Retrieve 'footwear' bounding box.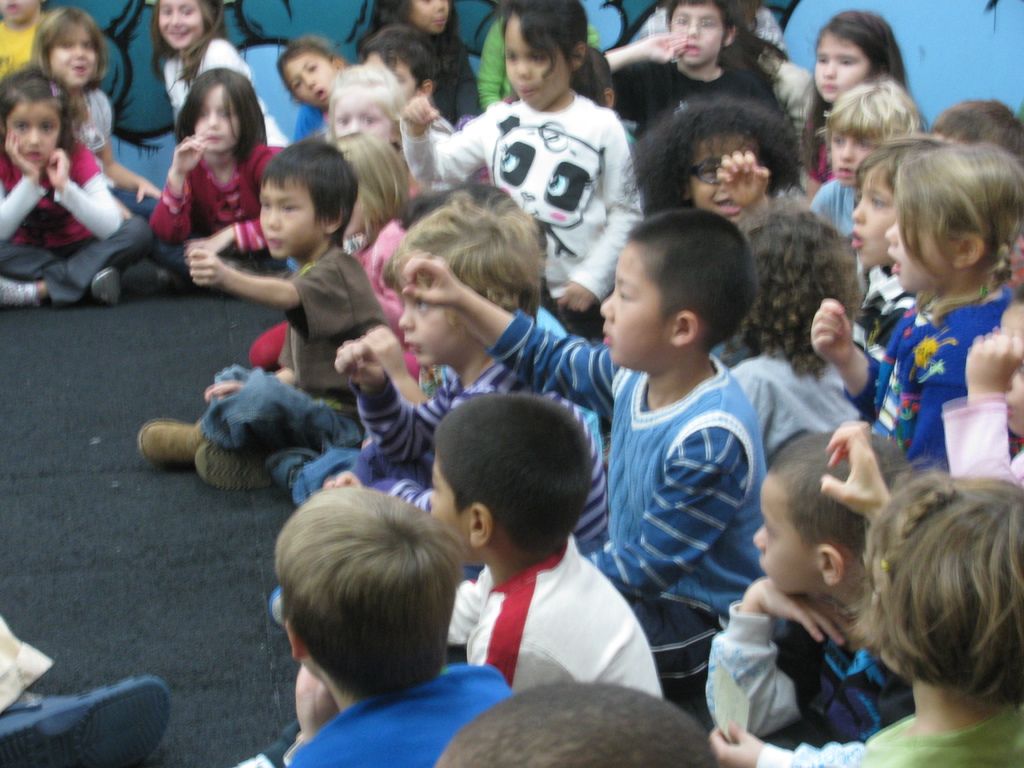
Bounding box: x1=131 y1=417 x2=209 y2=467.
